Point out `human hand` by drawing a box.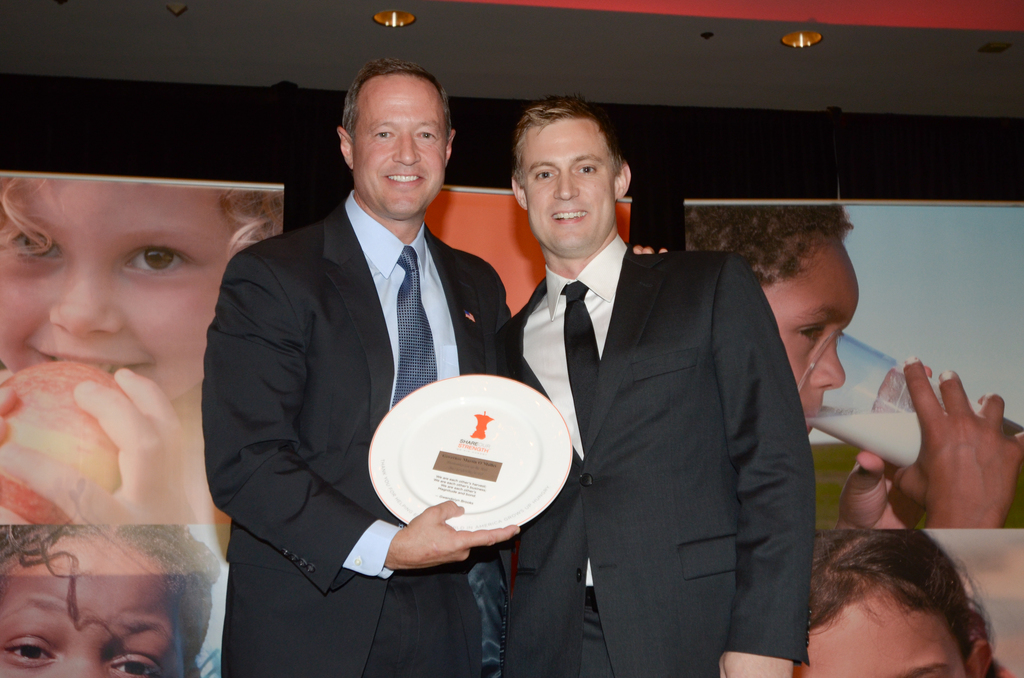
<box>0,367,197,529</box>.
